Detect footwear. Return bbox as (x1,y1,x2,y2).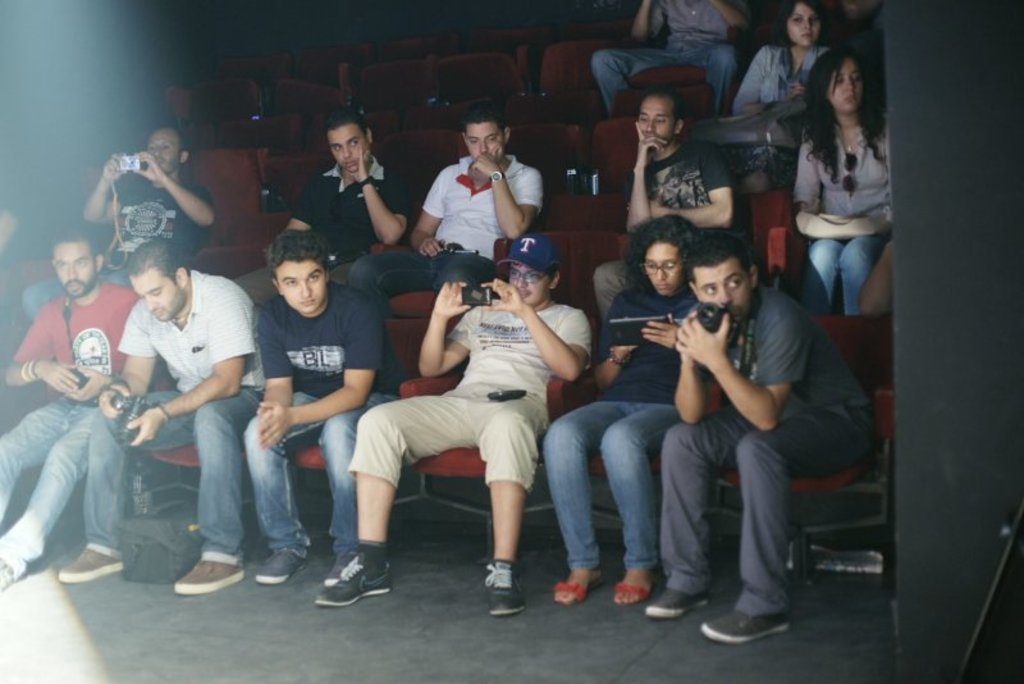
(257,546,316,583).
